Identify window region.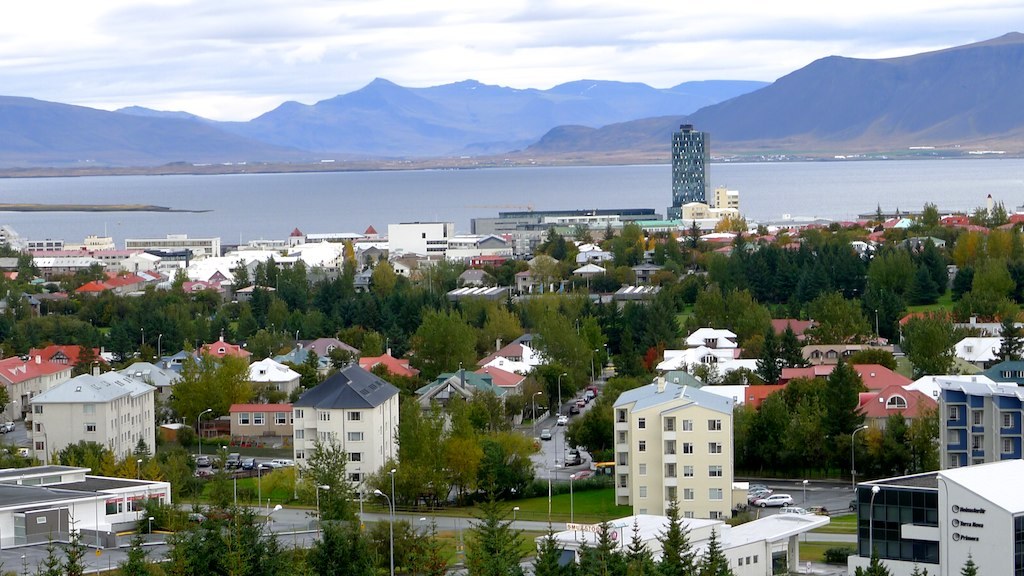
Region: (346,408,359,420).
